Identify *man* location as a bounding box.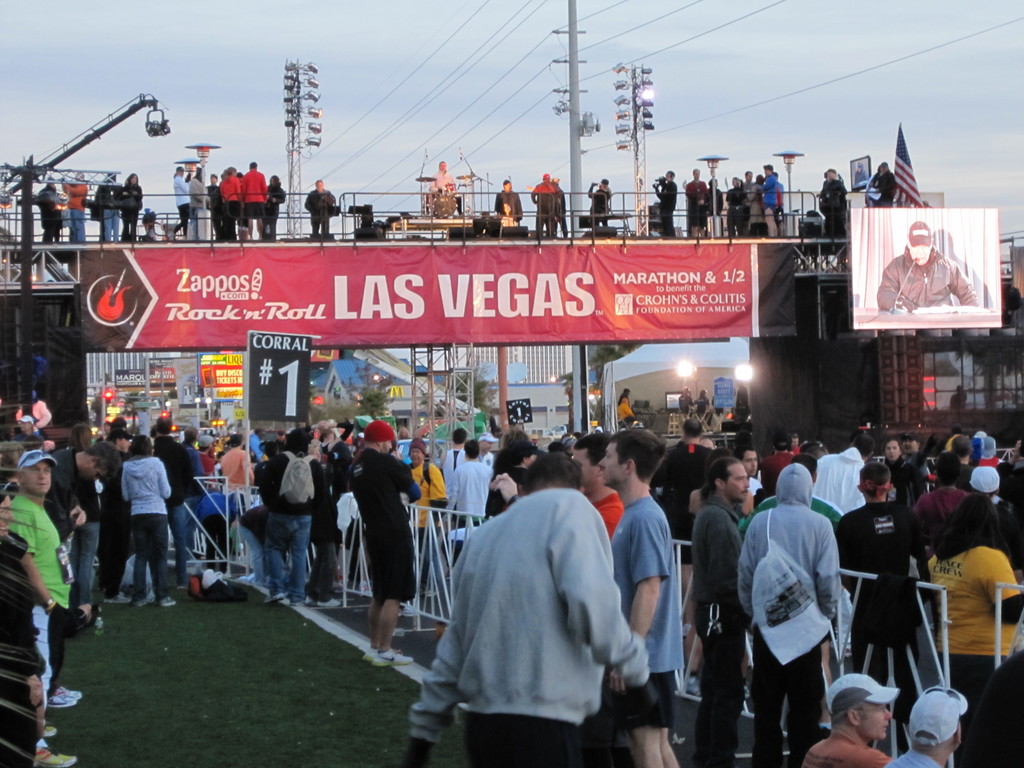
<box>529,172,561,237</box>.
